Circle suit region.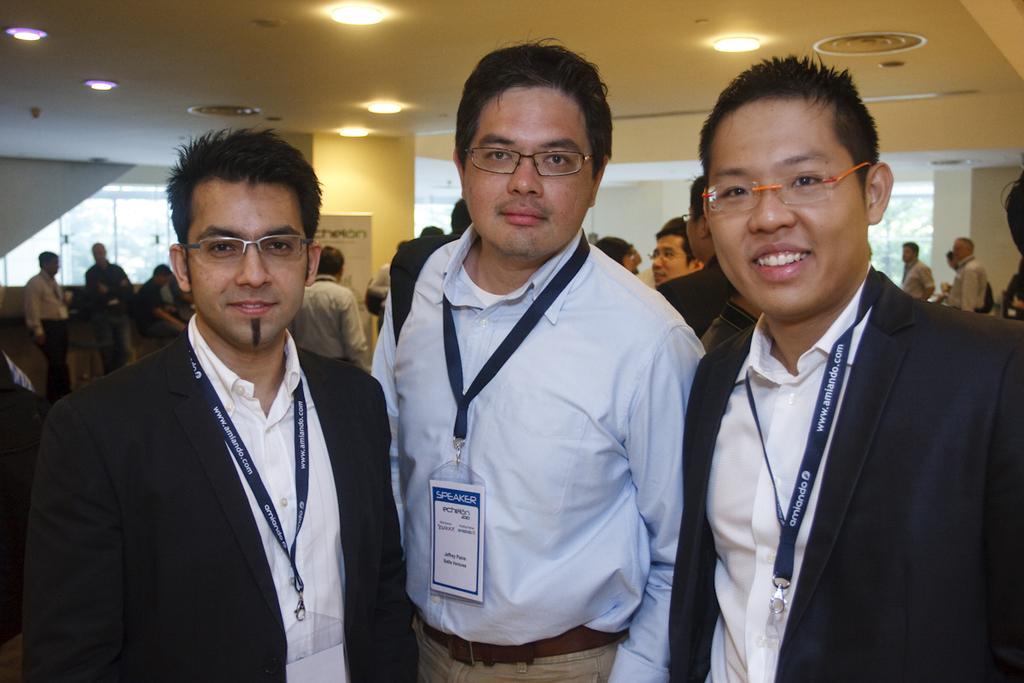
Region: bbox=[20, 305, 434, 682].
